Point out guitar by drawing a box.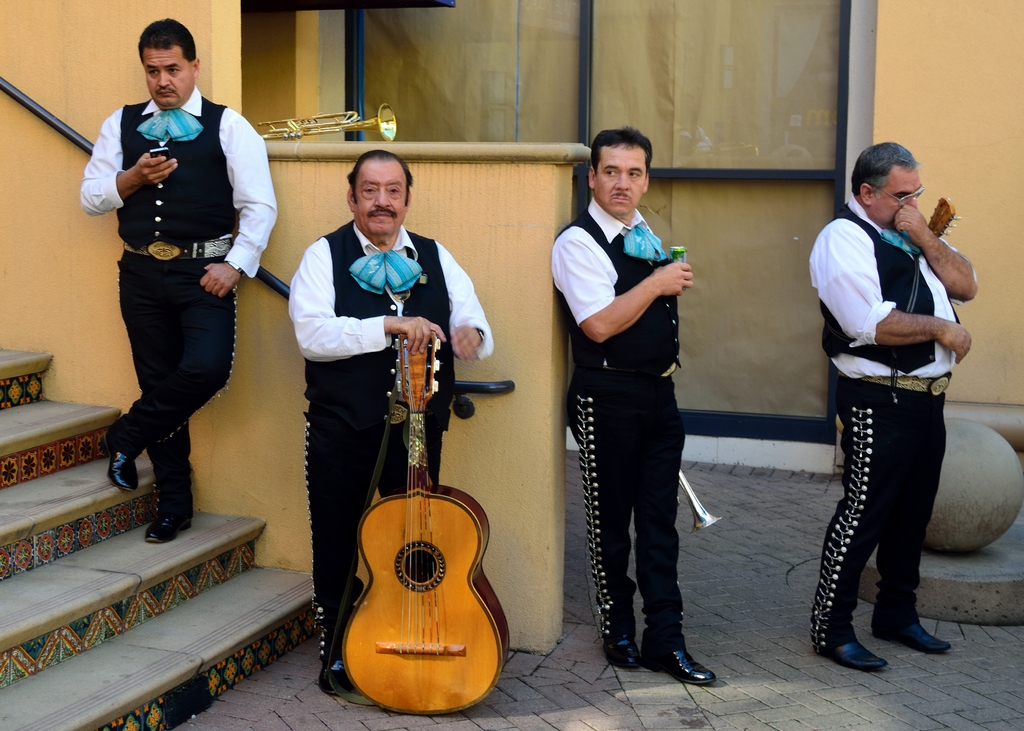
332/306/519/712.
